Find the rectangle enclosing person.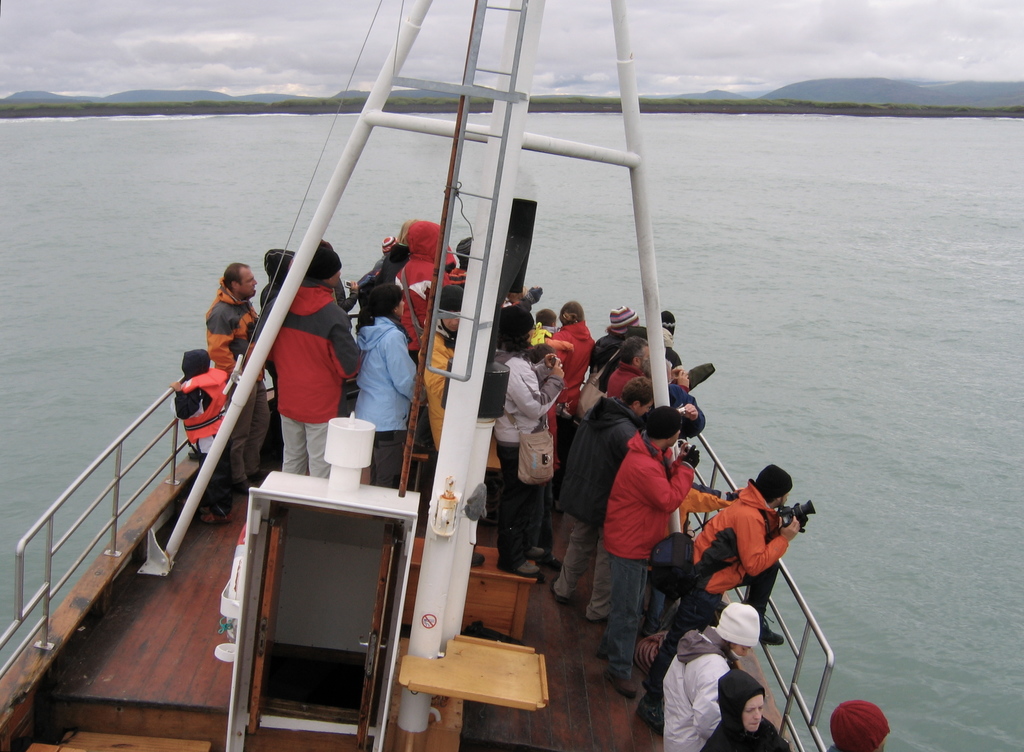
x1=259 y1=245 x2=296 y2=381.
